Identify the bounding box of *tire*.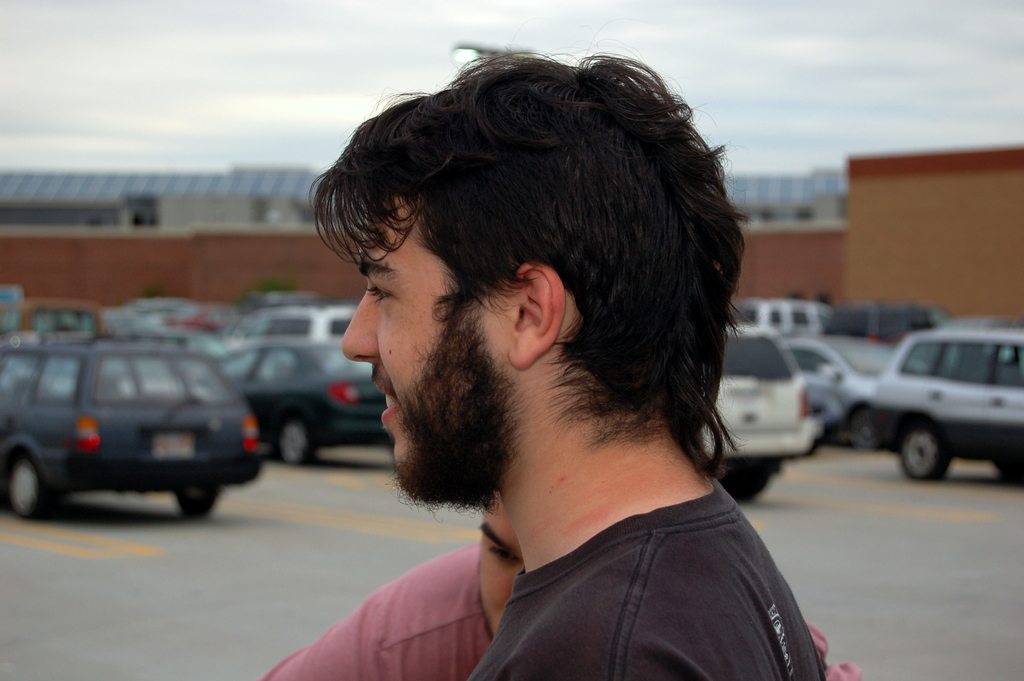
(left=988, top=459, right=1023, bottom=484).
